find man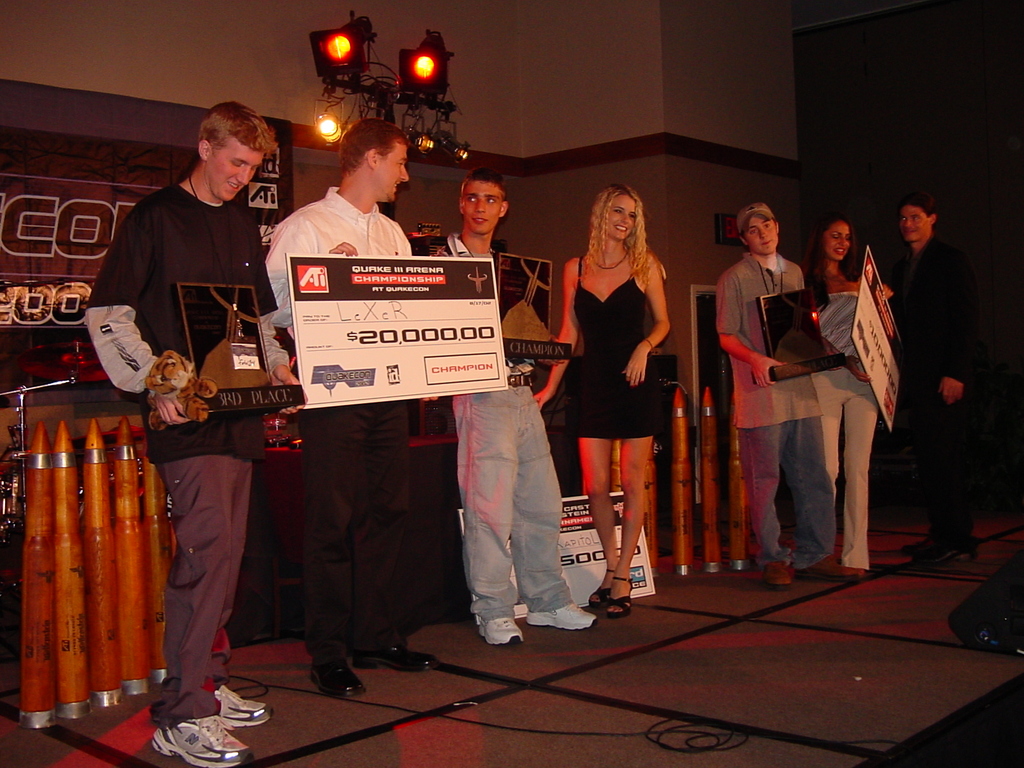
box=[713, 204, 865, 590]
